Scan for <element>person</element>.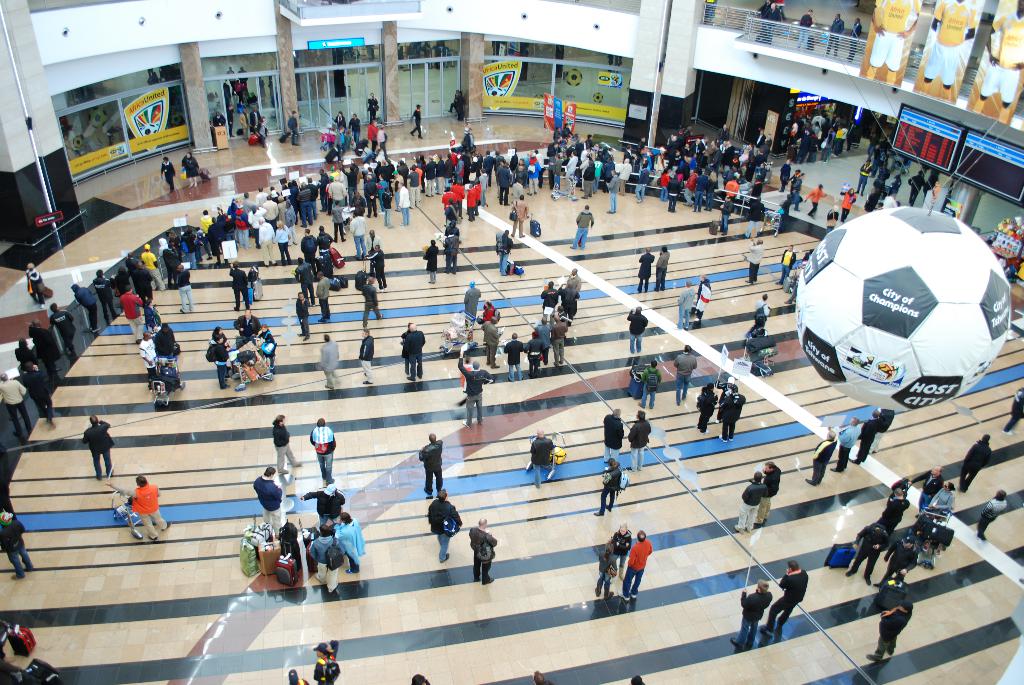
Scan result: box=[302, 230, 317, 272].
